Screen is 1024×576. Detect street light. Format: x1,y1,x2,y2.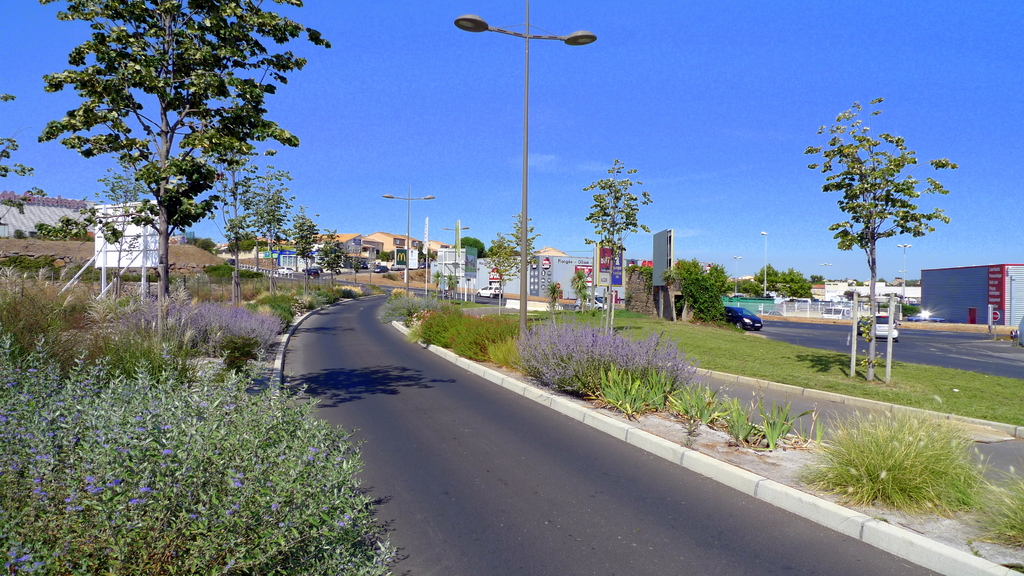
761,225,771,310.
